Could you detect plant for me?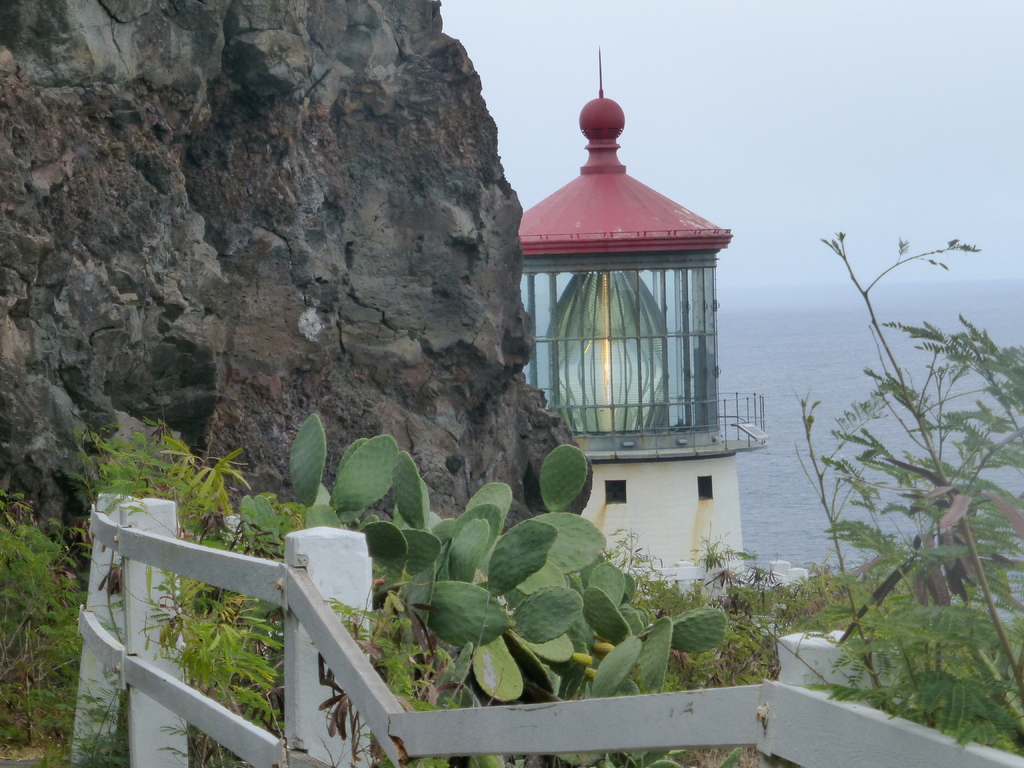
Detection result: 250:406:353:607.
